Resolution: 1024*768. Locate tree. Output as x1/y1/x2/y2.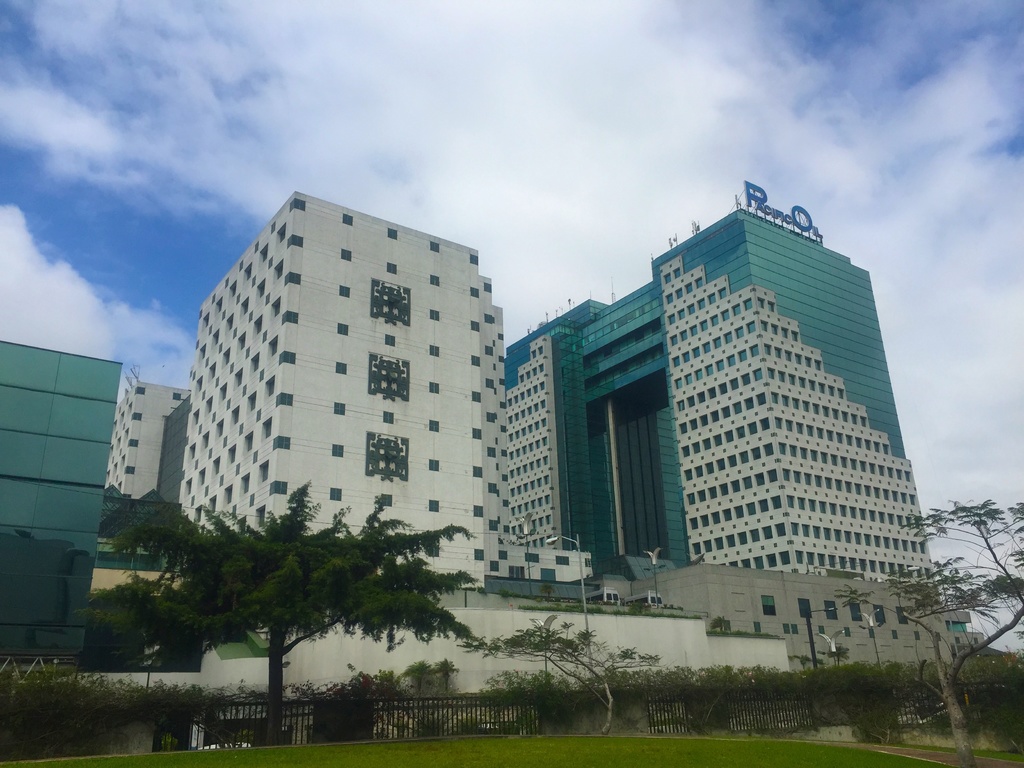
459/611/660/733.
